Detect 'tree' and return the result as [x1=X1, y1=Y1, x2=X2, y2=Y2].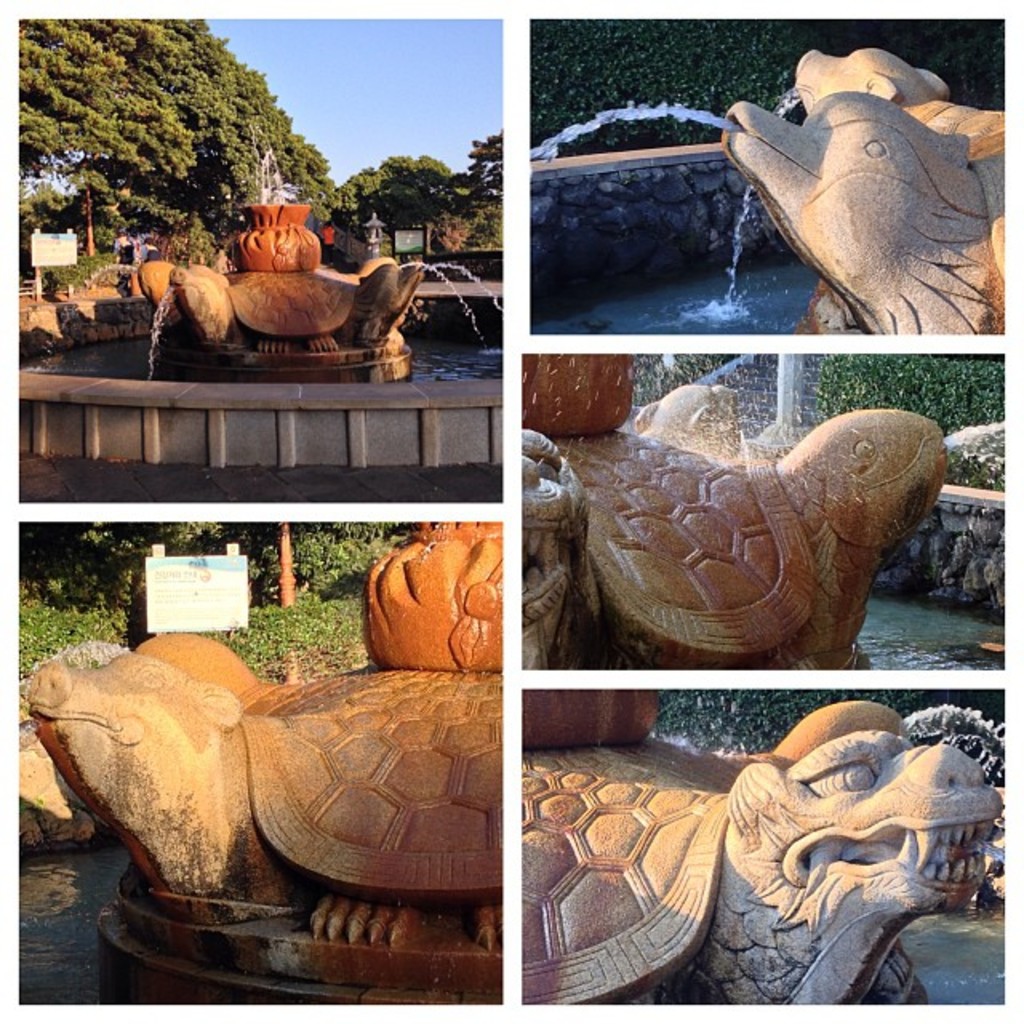
[x1=30, y1=34, x2=315, y2=242].
